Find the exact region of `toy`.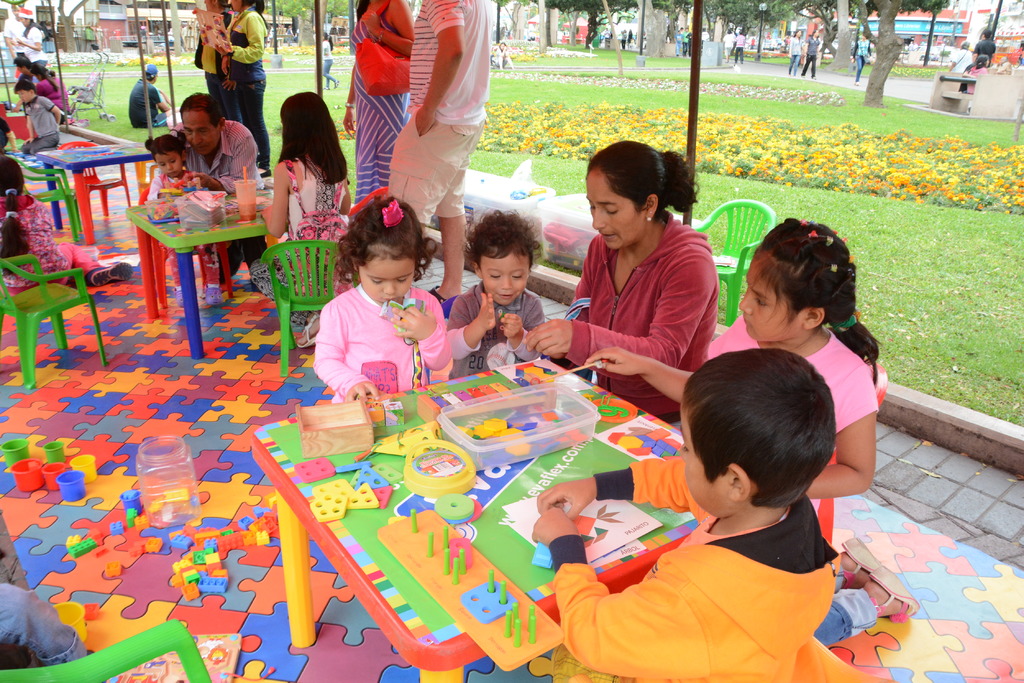
Exact region: 111, 522, 124, 534.
